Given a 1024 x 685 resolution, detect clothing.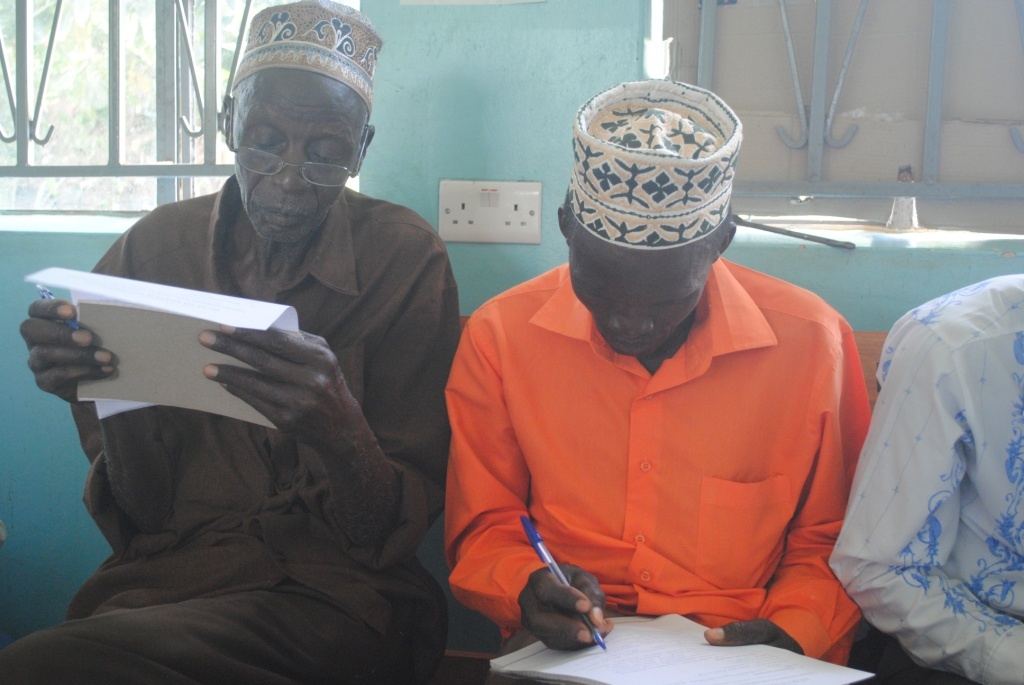
[x1=819, y1=255, x2=1023, y2=680].
